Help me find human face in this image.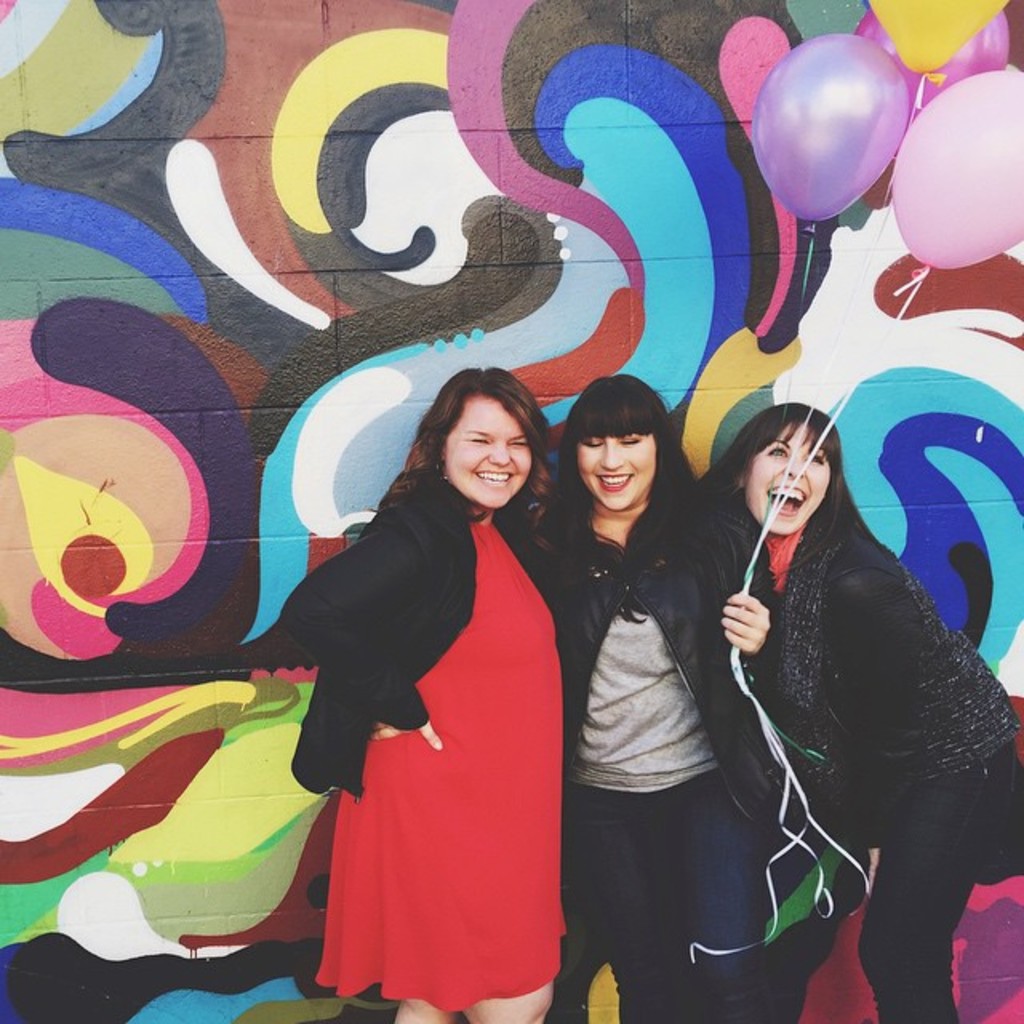
Found it: BBox(754, 424, 826, 533).
